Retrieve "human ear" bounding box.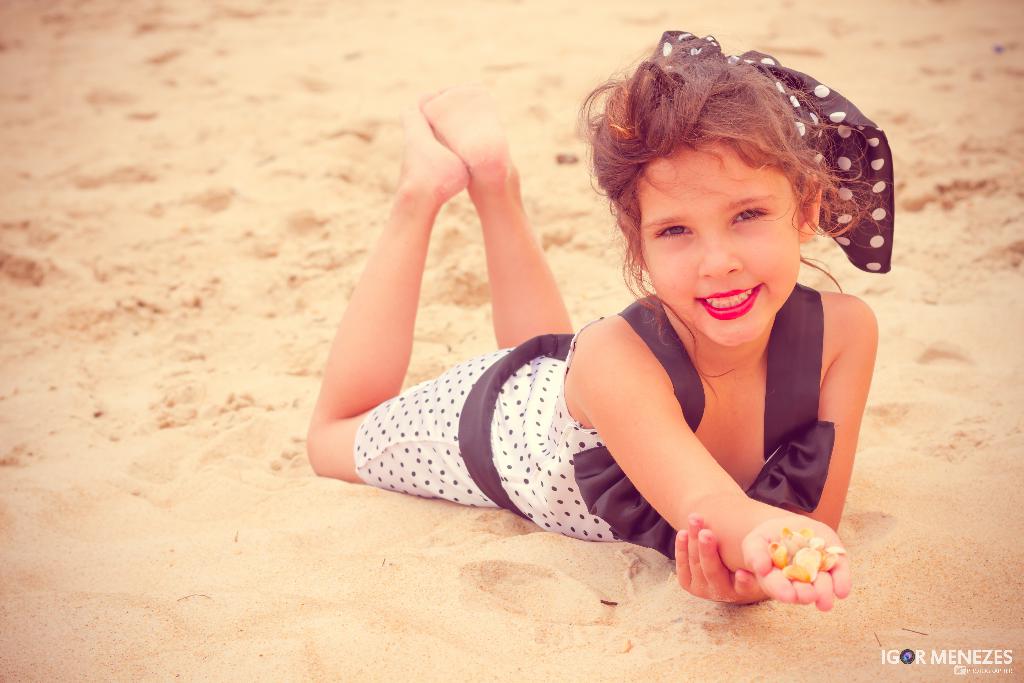
Bounding box: bbox=(799, 174, 824, 238).
